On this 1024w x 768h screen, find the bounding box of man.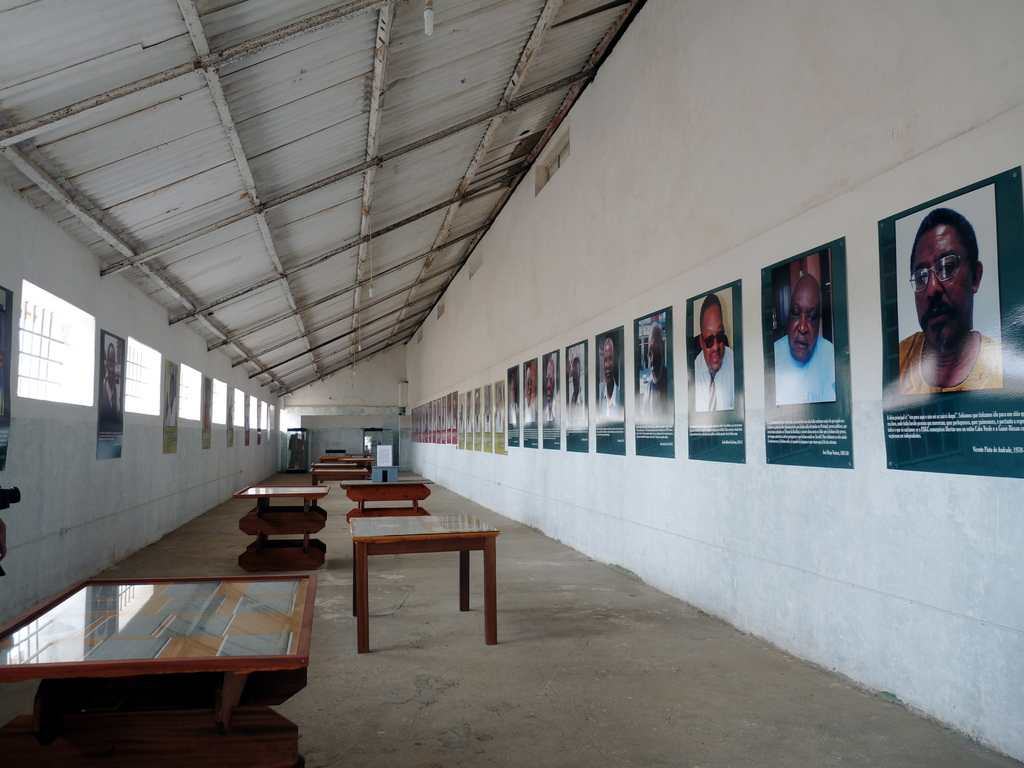
Bounding box: locate(541, 357, 558, 423).
